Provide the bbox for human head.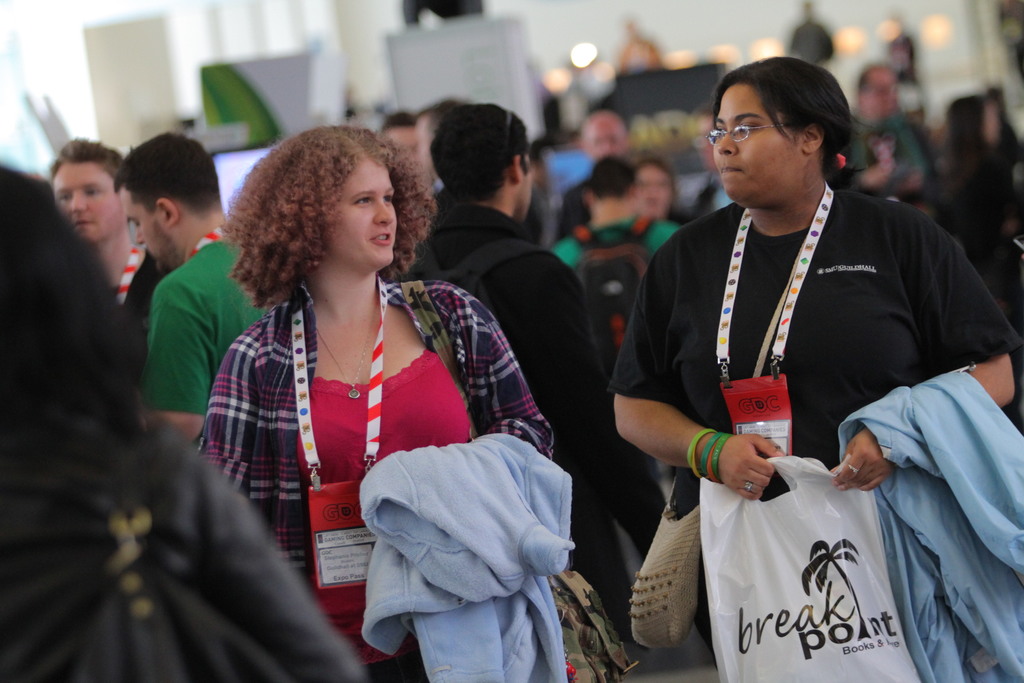
select_region(577, 108, 630, 152).
